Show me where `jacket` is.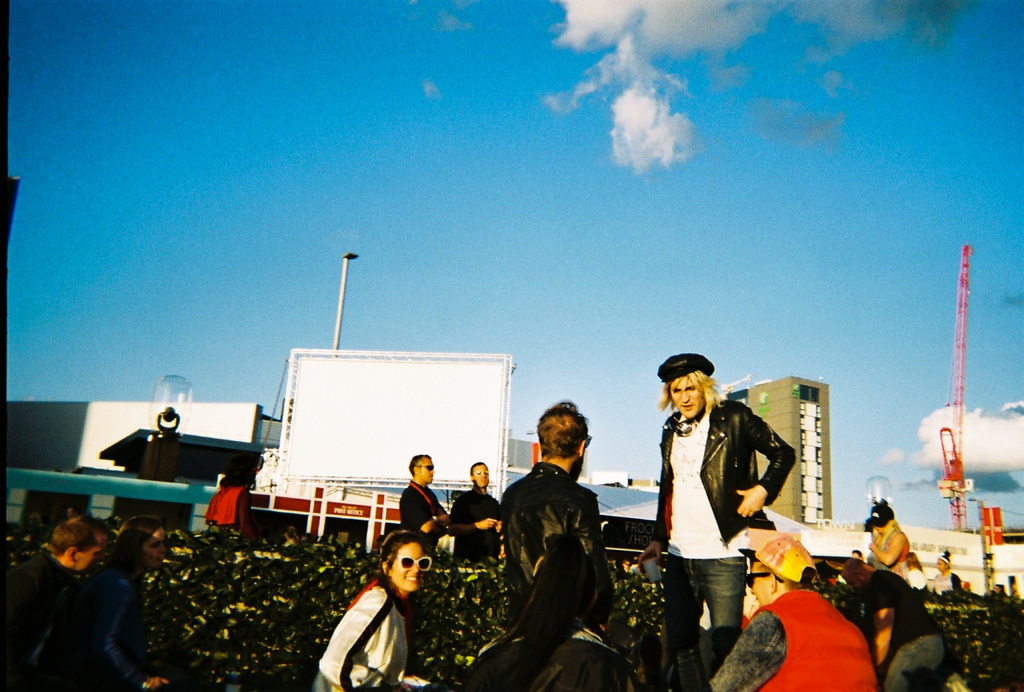
`jacket` is at left=648, top=393, right=811, bottom=584.
